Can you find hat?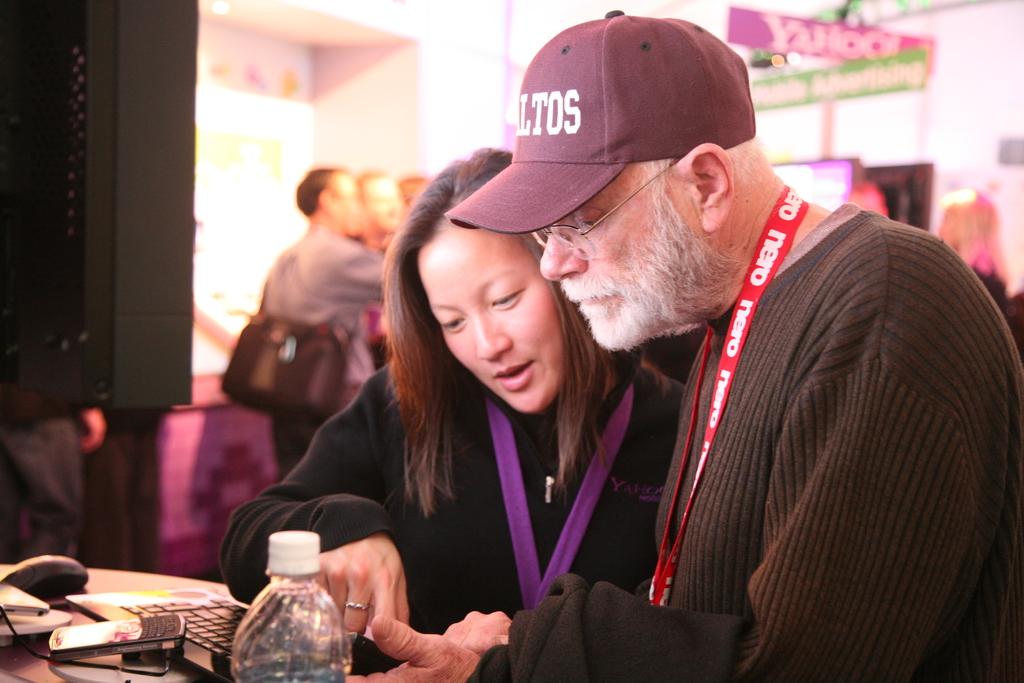
Yes, bounding box: Rect(444, 3, 758, 235).
